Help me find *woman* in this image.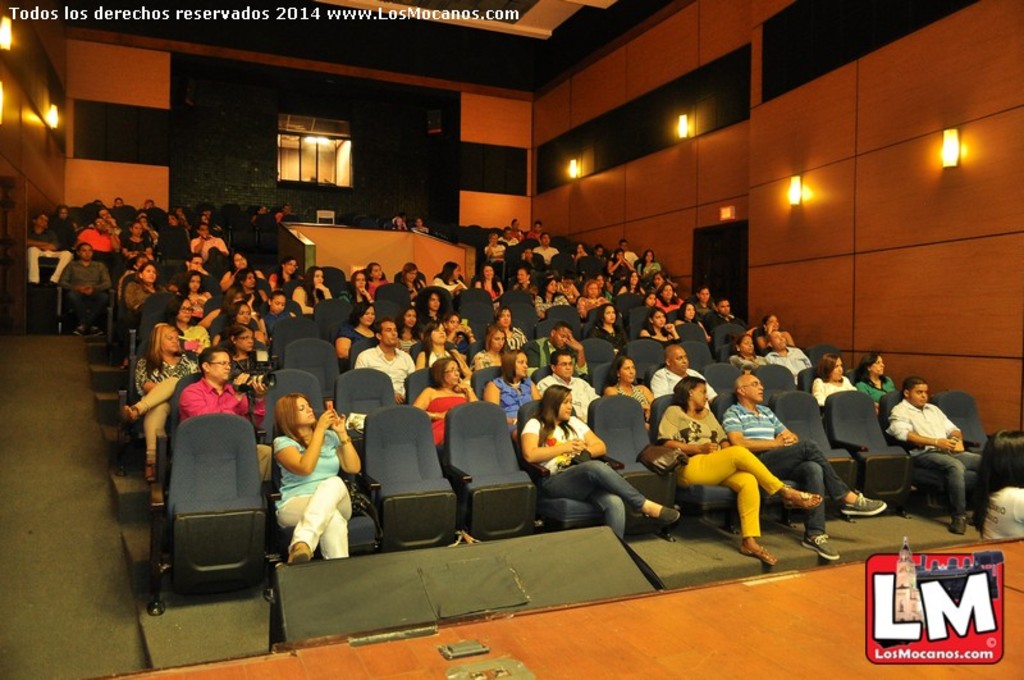
Found it: locate(465, 324, 508, 376).
